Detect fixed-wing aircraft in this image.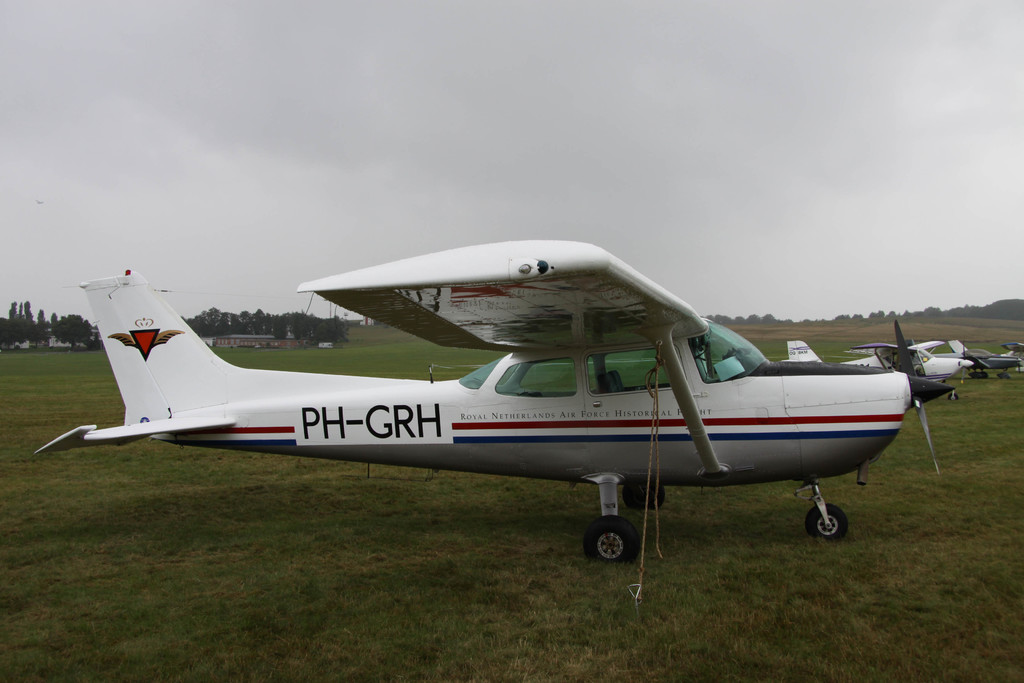
Detection: l=36, t=241, r=960, b=572.
